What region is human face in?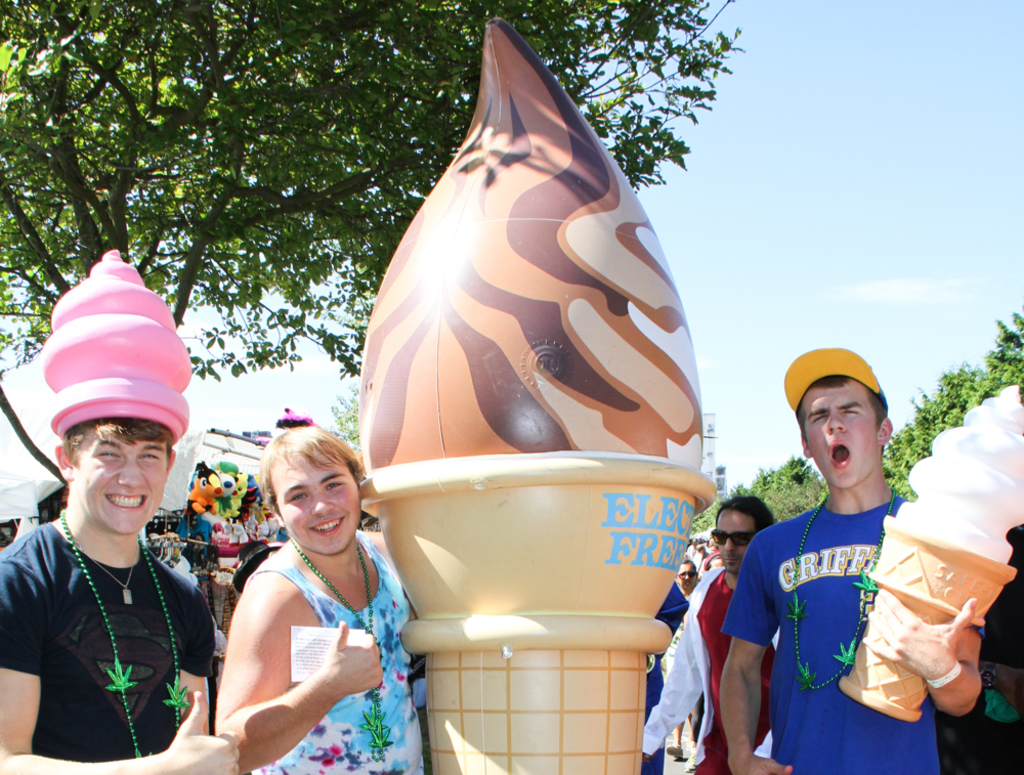
left=270, top=450, right=359, bottom=554.
